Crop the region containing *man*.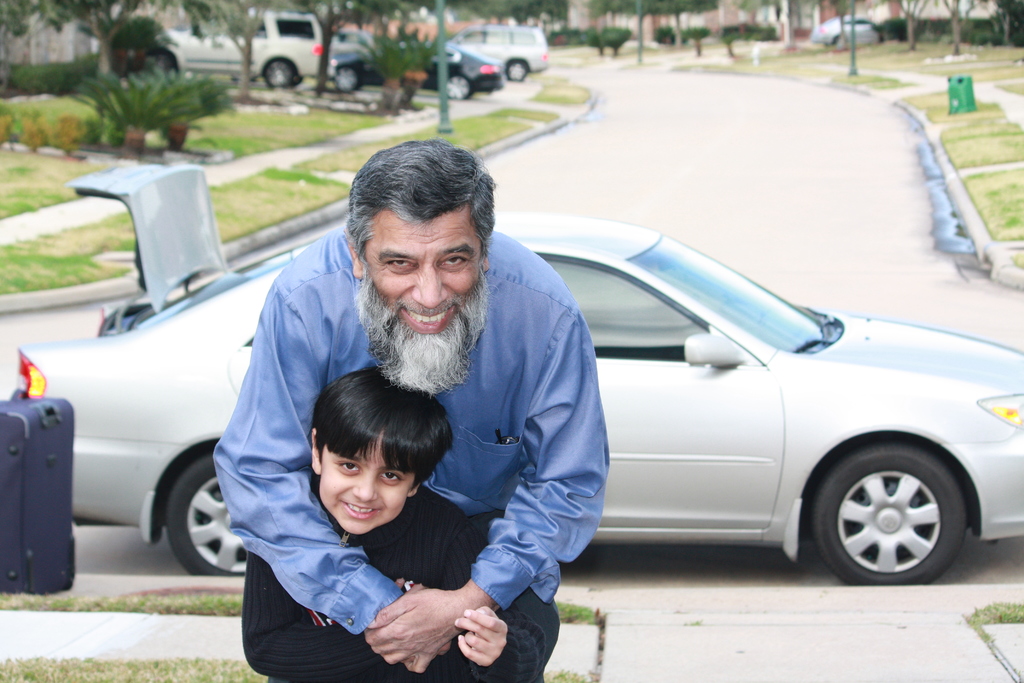
Crop region: 223 140 628 682.
